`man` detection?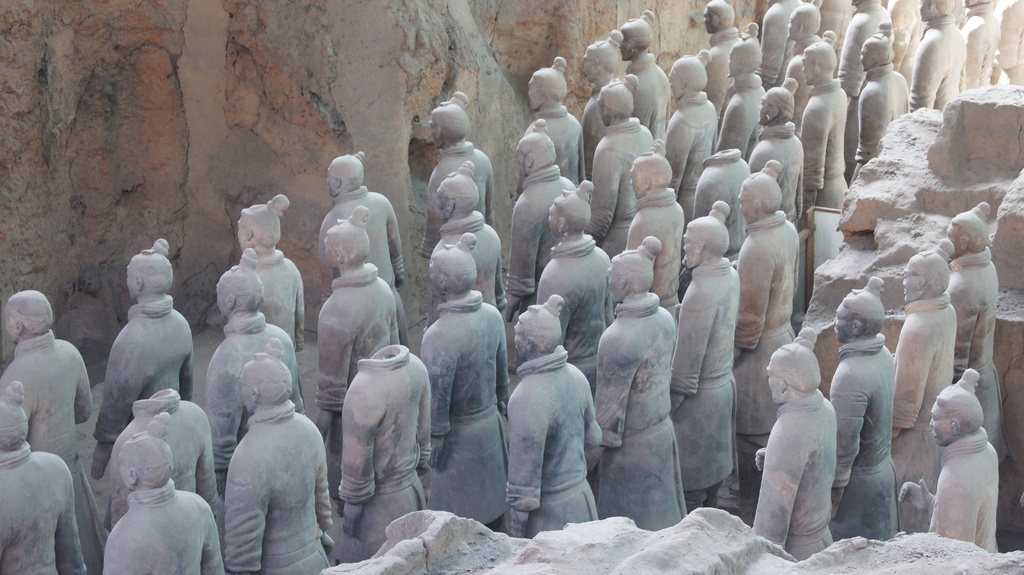
detection(767, 0, 798, 83)
